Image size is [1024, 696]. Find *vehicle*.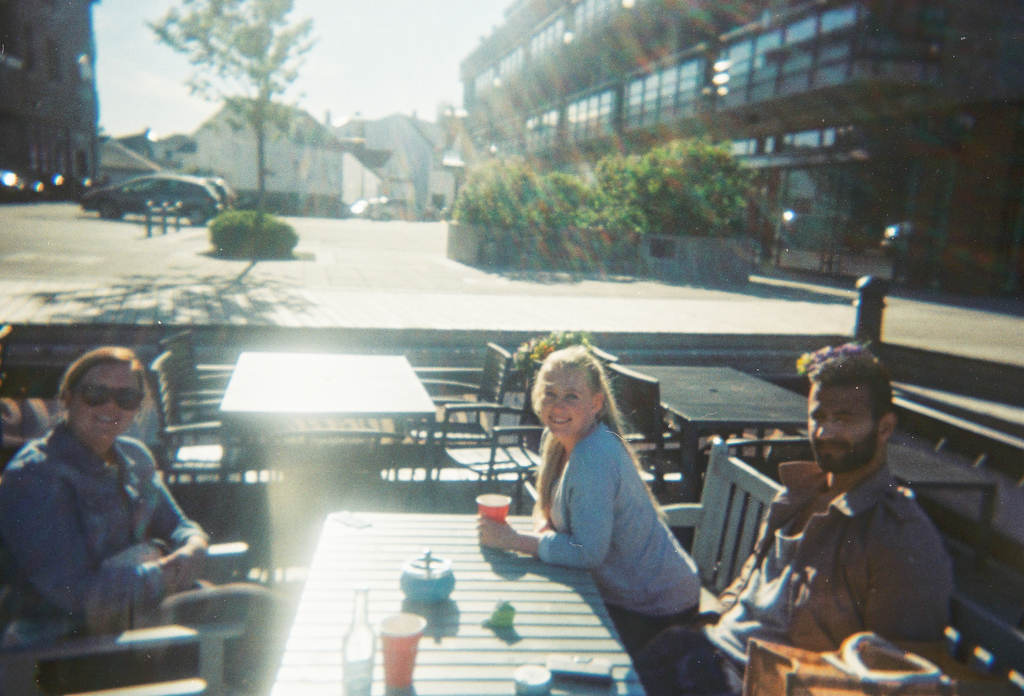
<bbox>80, 168, 214, 225</bbox>.
